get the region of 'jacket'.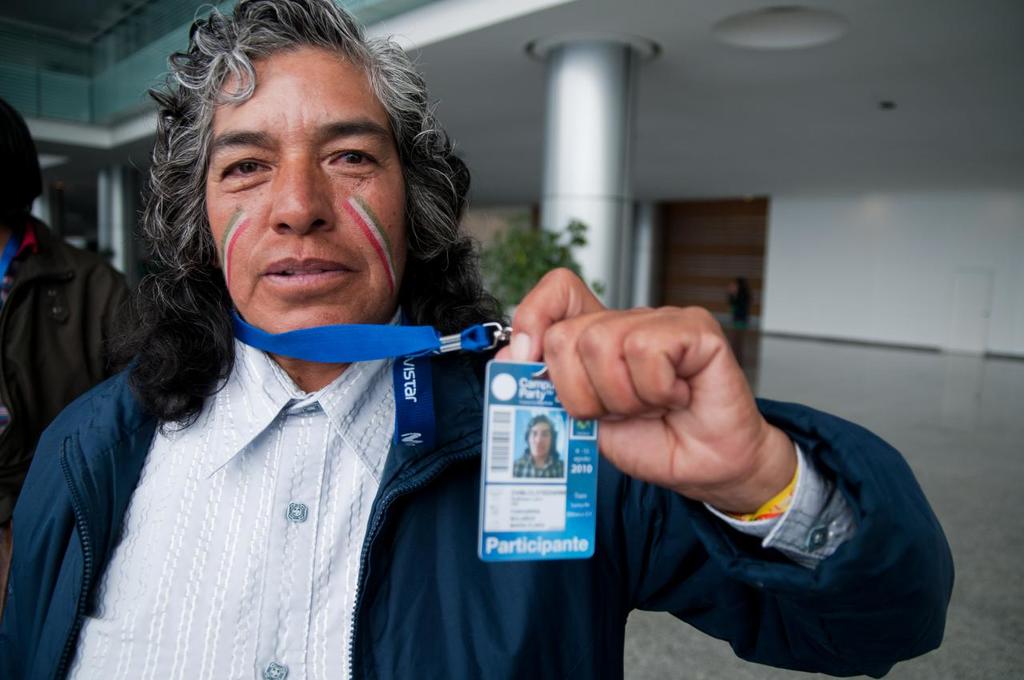
0 317 955 679.
